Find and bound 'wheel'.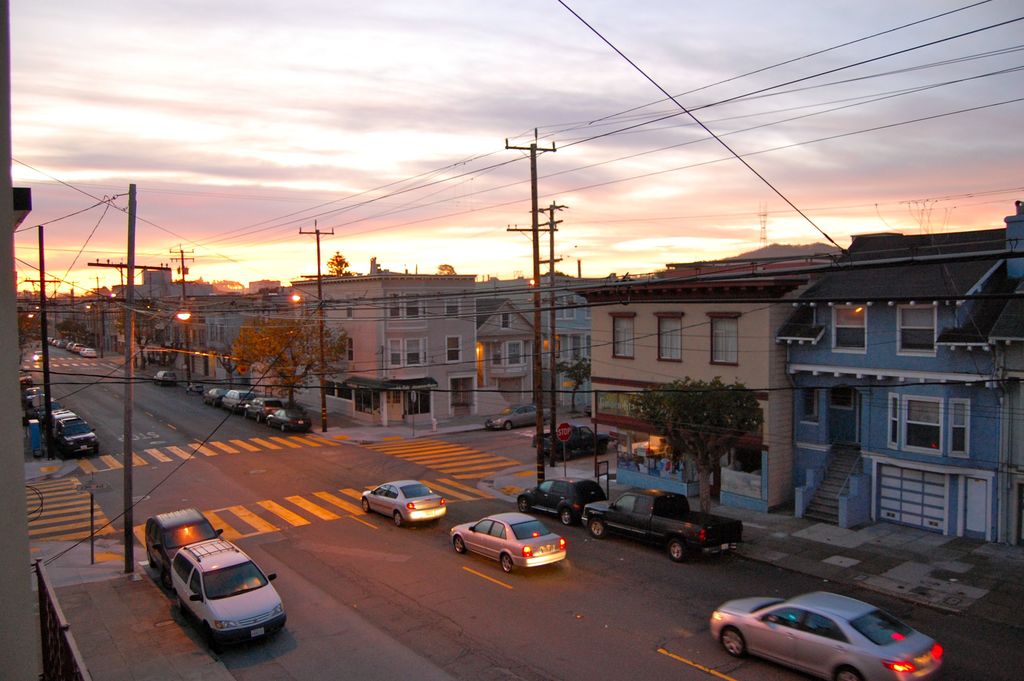
Bound: <bbox>561, 511, 569, 525</bbox>.
